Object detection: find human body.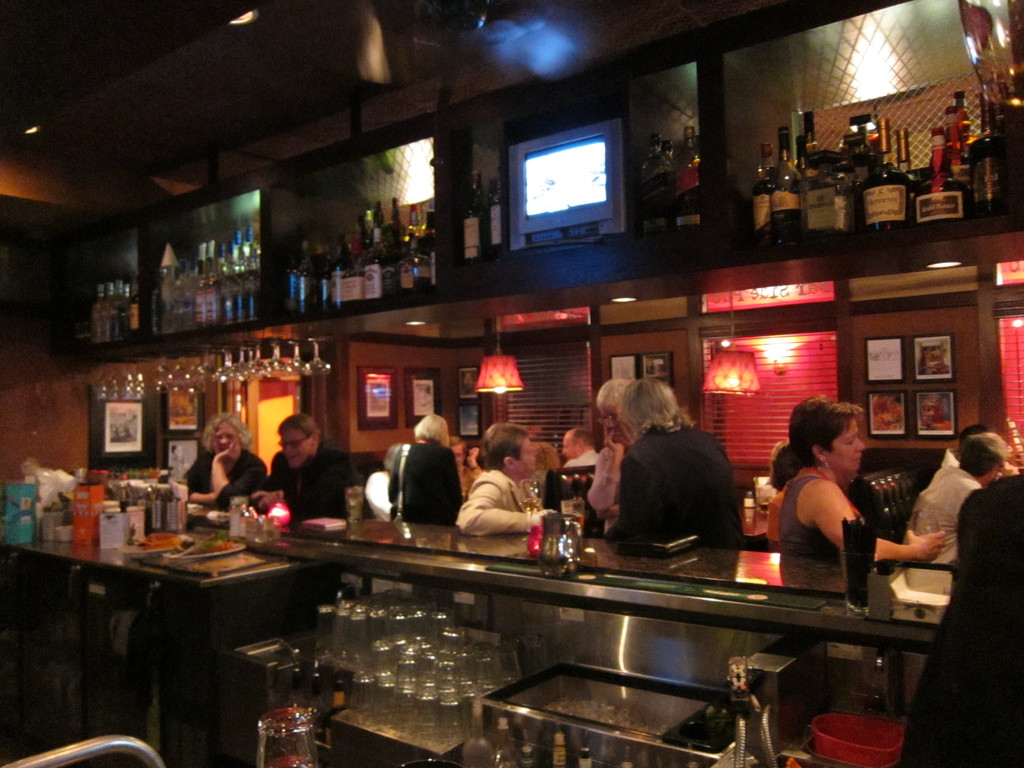
454:468:562:537.
